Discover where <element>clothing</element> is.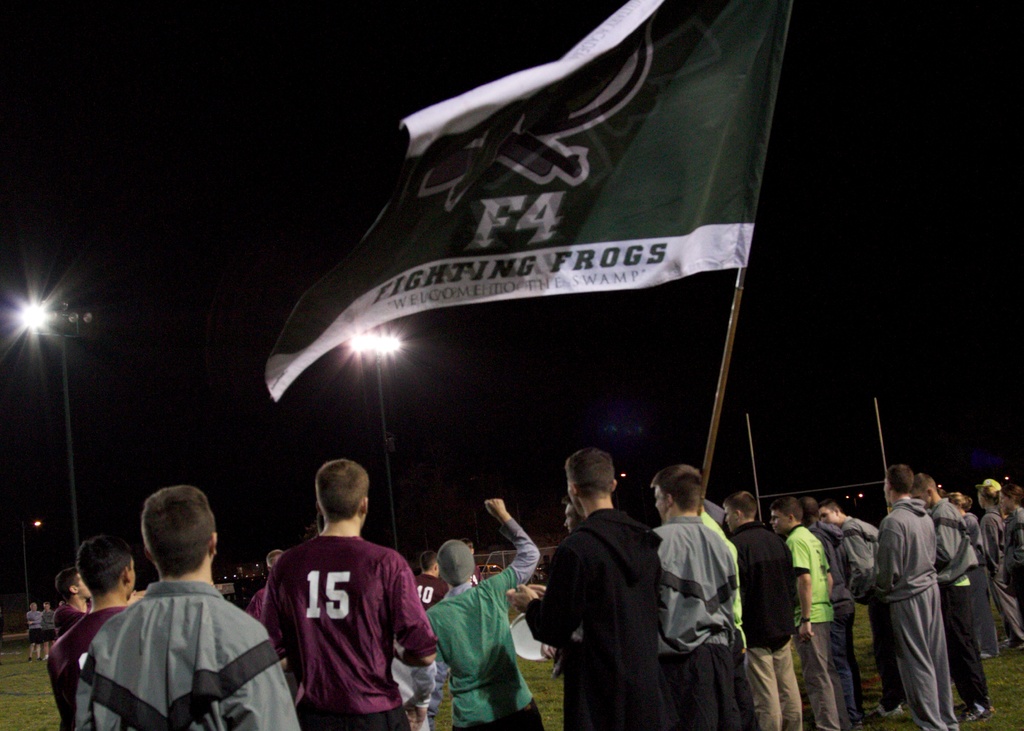
Discovered at (x1=424, y1=515, x2=543, y2=730).
